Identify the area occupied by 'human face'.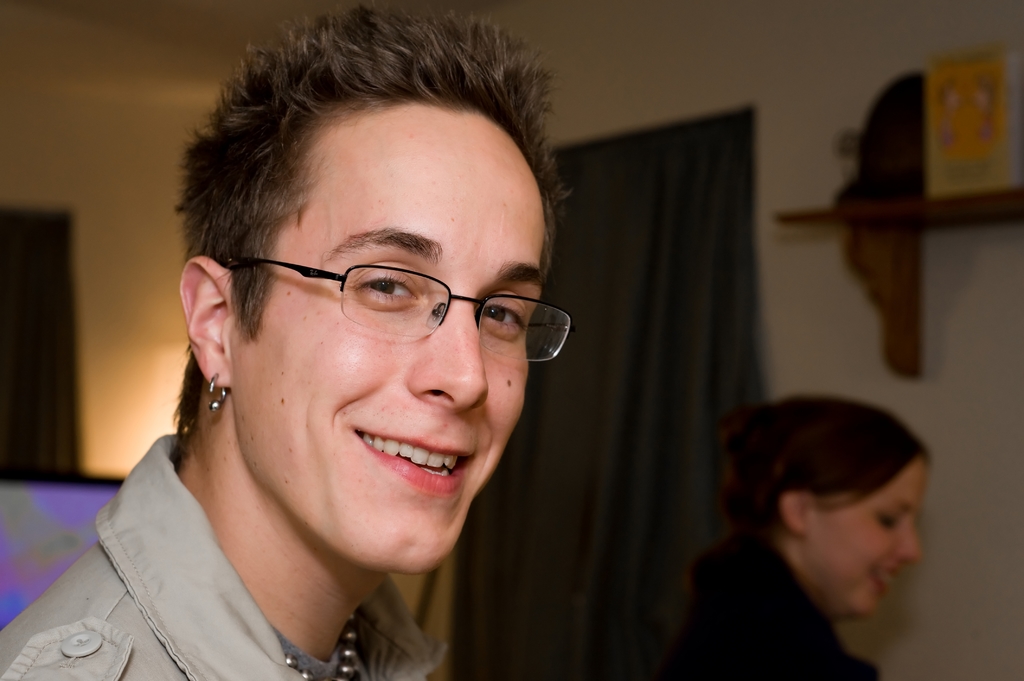
Area: x1=812, y1=454, x2=929, y2=618.
